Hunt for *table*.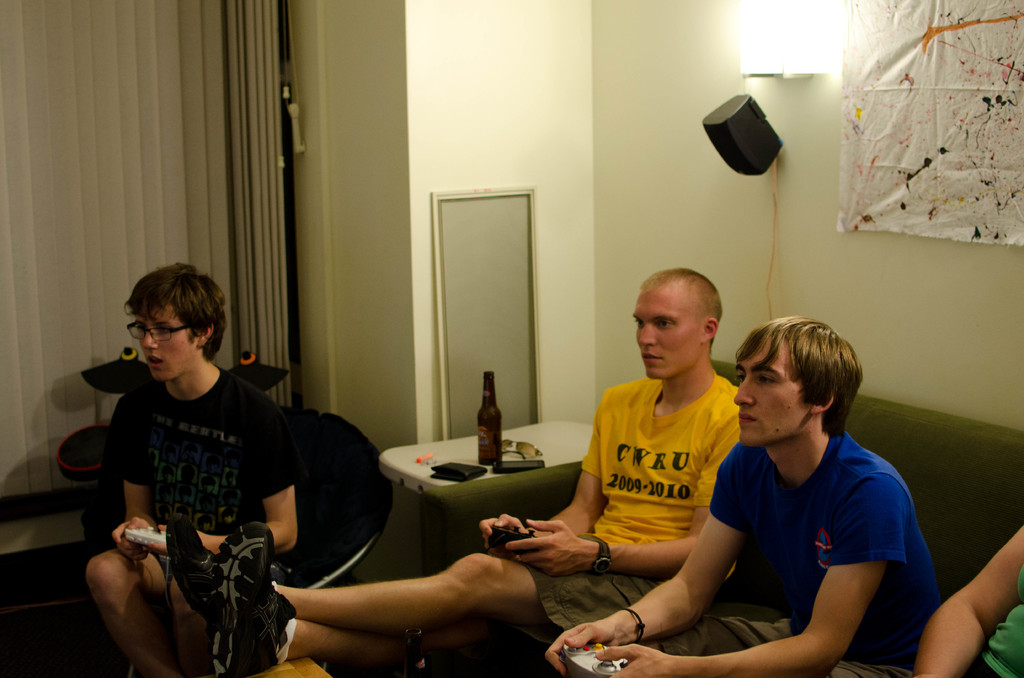
Hunted down at locate(340, 446, 590, 560).
